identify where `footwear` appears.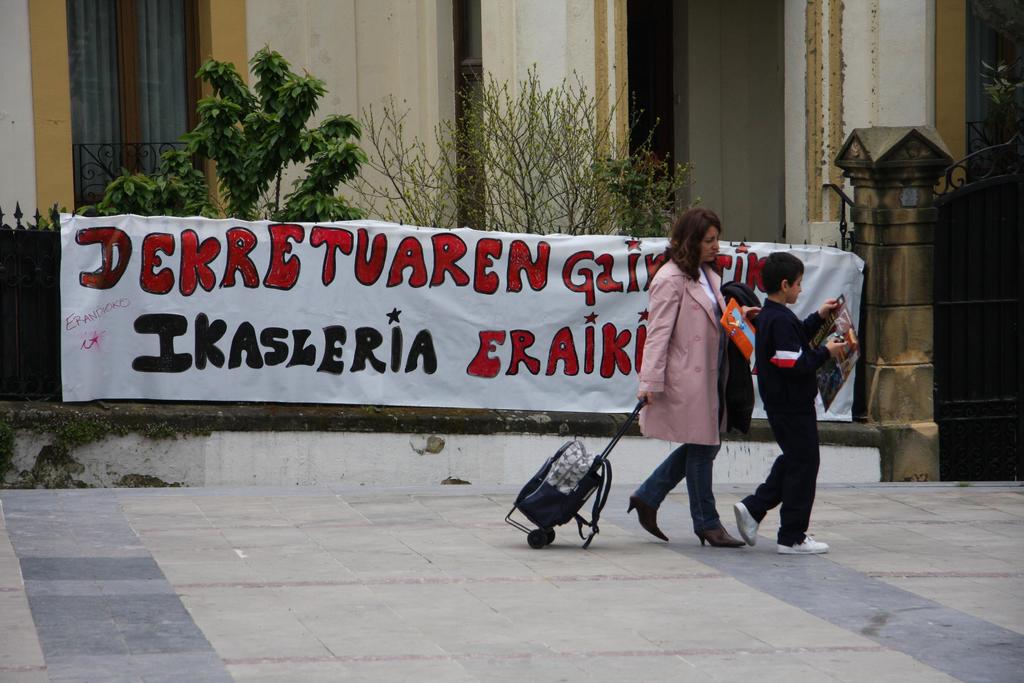
Appears at <region>734, 503, 760, 548</region>.
